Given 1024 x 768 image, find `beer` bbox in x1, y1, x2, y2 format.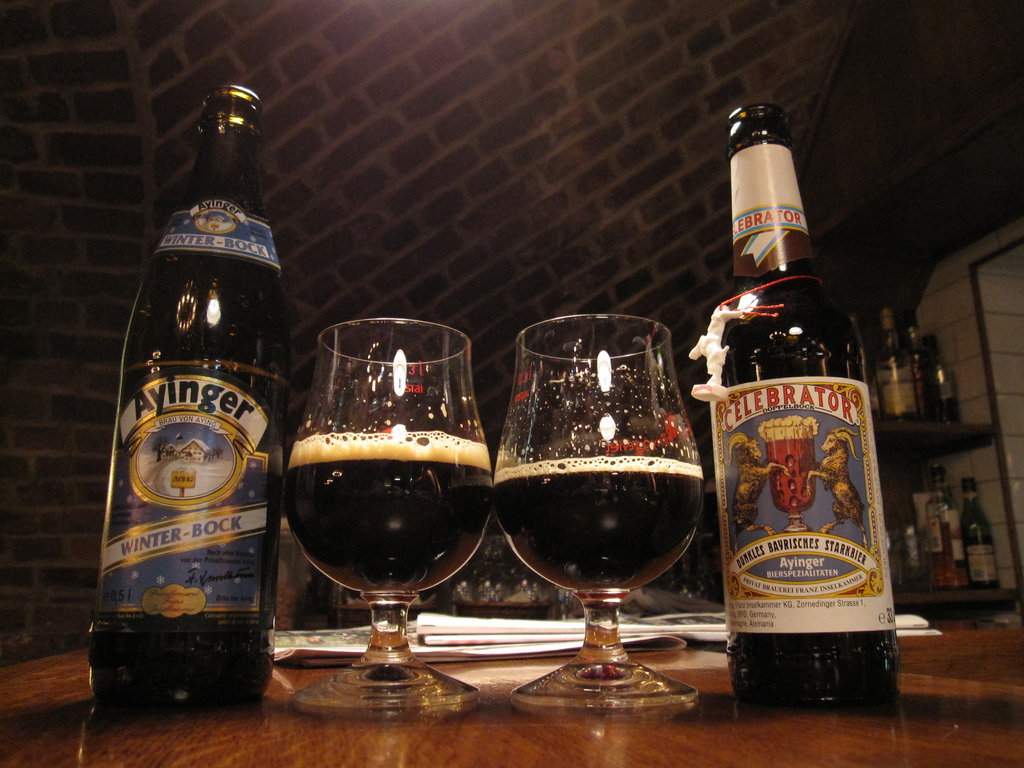
957, 467, 1000, 596.
